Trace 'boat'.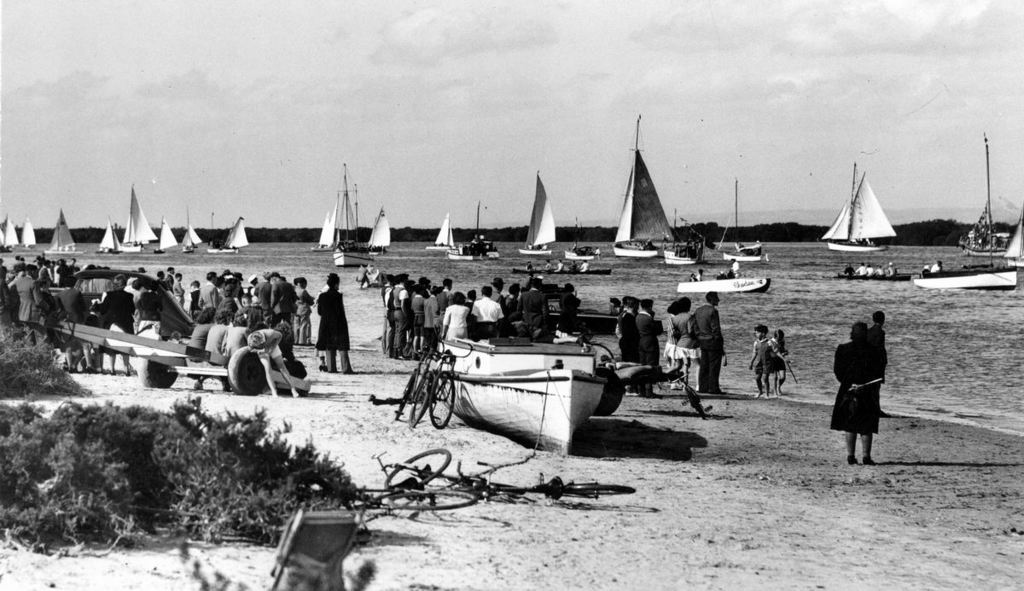
Traced to Rect(428, 325, 612, 455).
